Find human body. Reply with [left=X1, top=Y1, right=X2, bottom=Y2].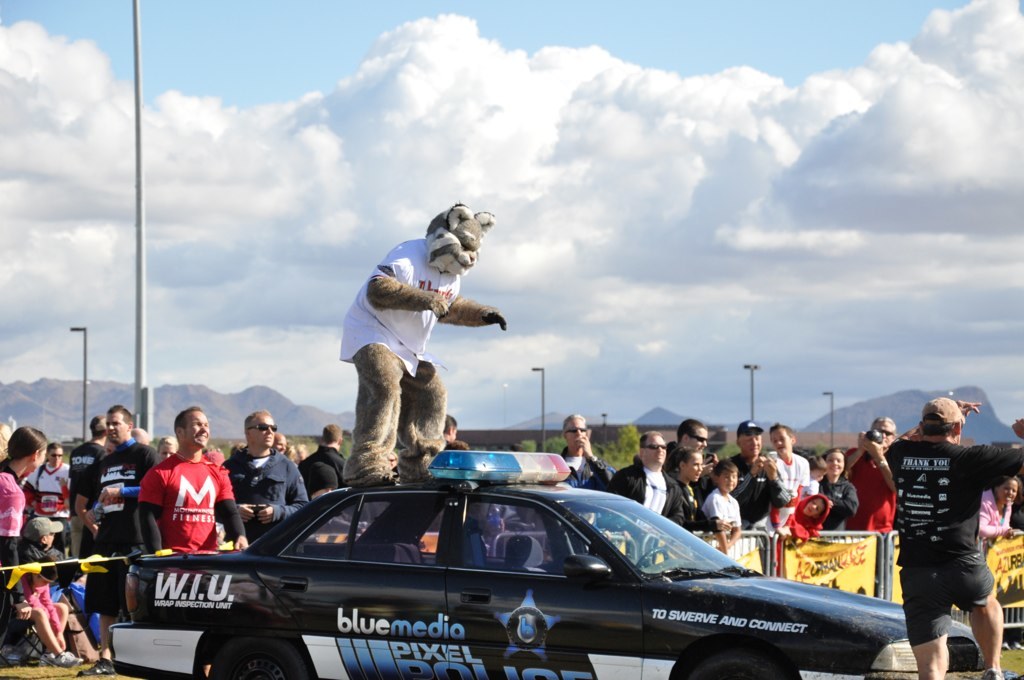
[left=825, top=455, right=857, bottom=536].
